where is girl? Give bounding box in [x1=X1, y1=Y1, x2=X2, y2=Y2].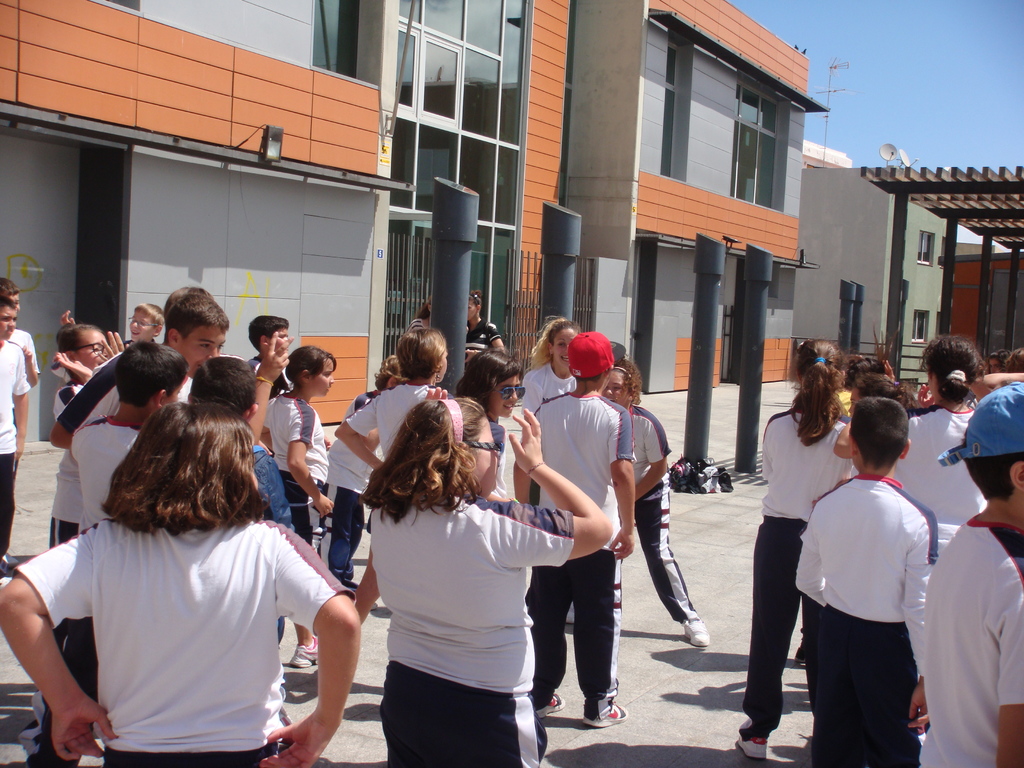
[x1=516, y1=310, x2=579, y2=412].
